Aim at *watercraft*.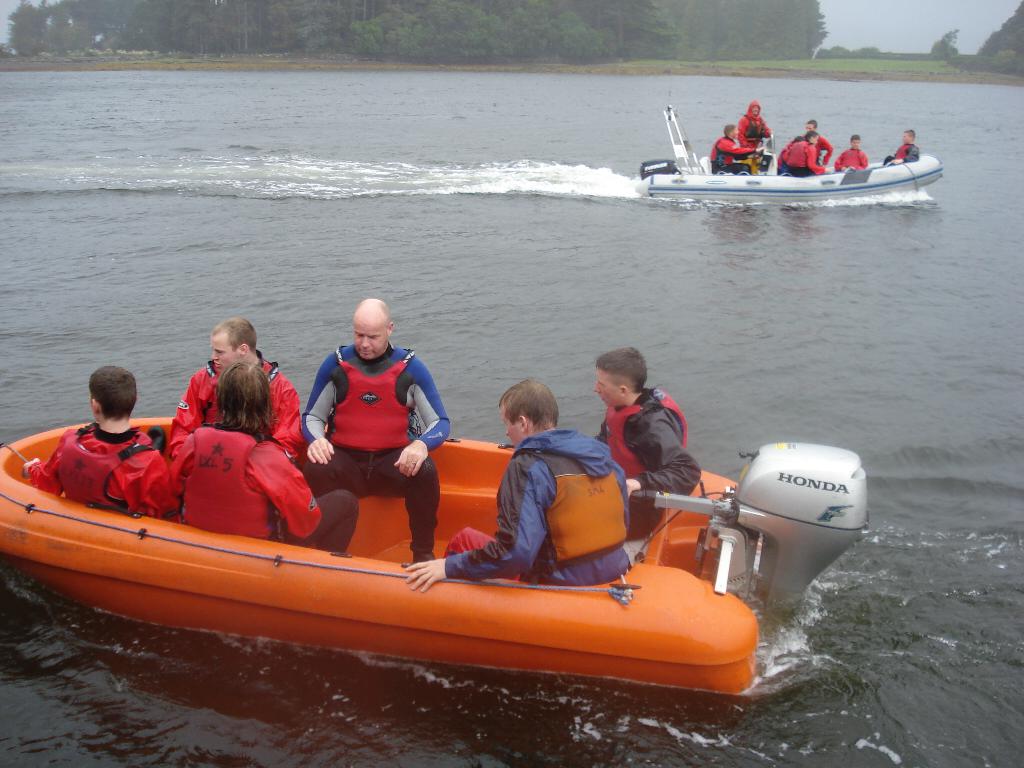
Aimed at [left=636, top=104, right=946, bottom=199].
